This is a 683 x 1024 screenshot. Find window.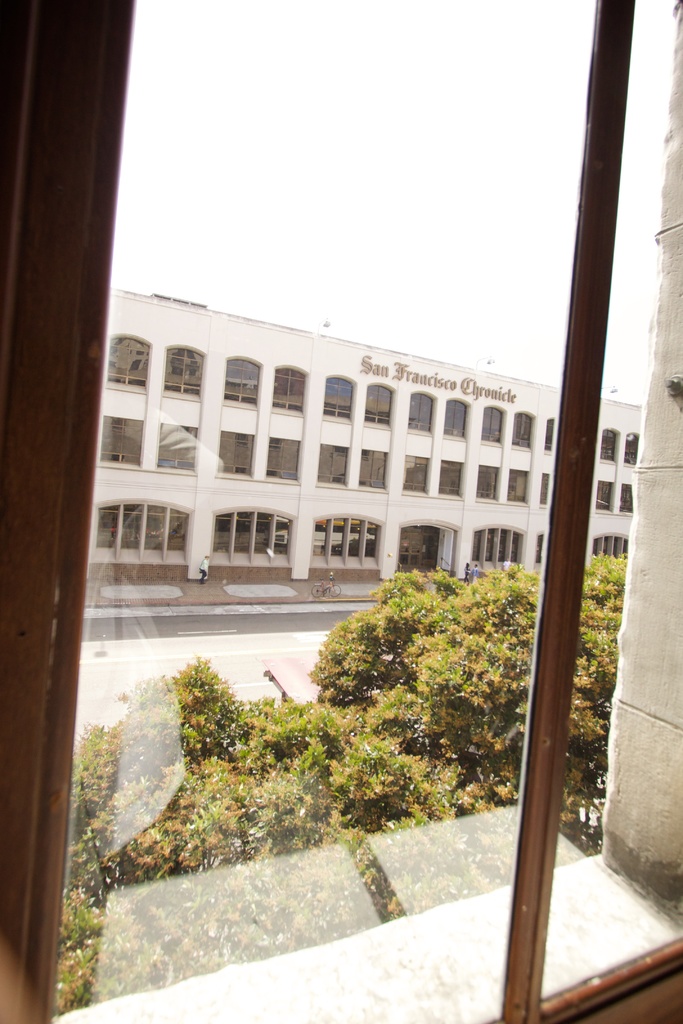
Bounding box: (left=602, top=424, right=621, bottom=468).
